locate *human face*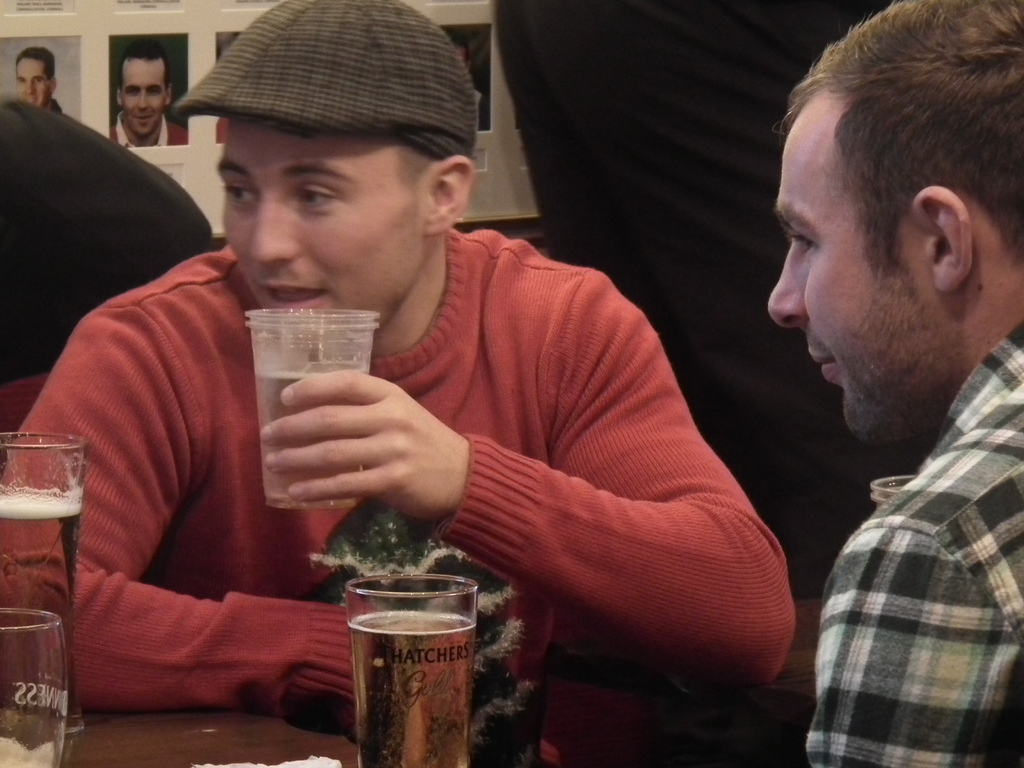
[left=124, top=54, right=163, bottom=135]
